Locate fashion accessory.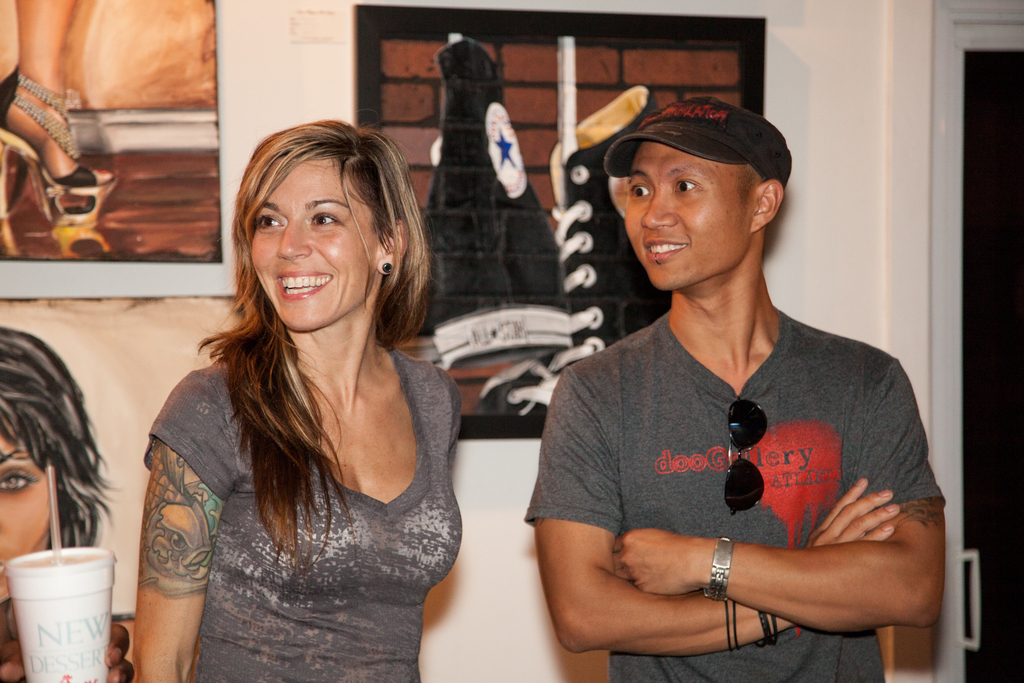
Bounding box: [left=10, top=94, right=79, bottom=165].
